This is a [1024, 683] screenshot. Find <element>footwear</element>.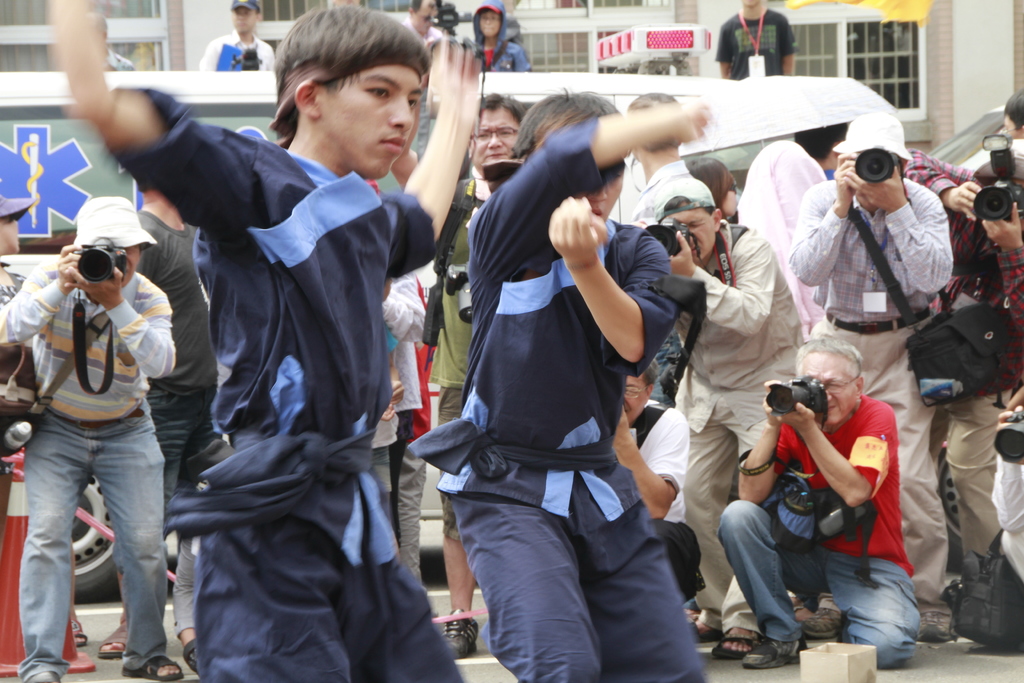
Bounding box: bbox=[98, 637, 137, 659].
